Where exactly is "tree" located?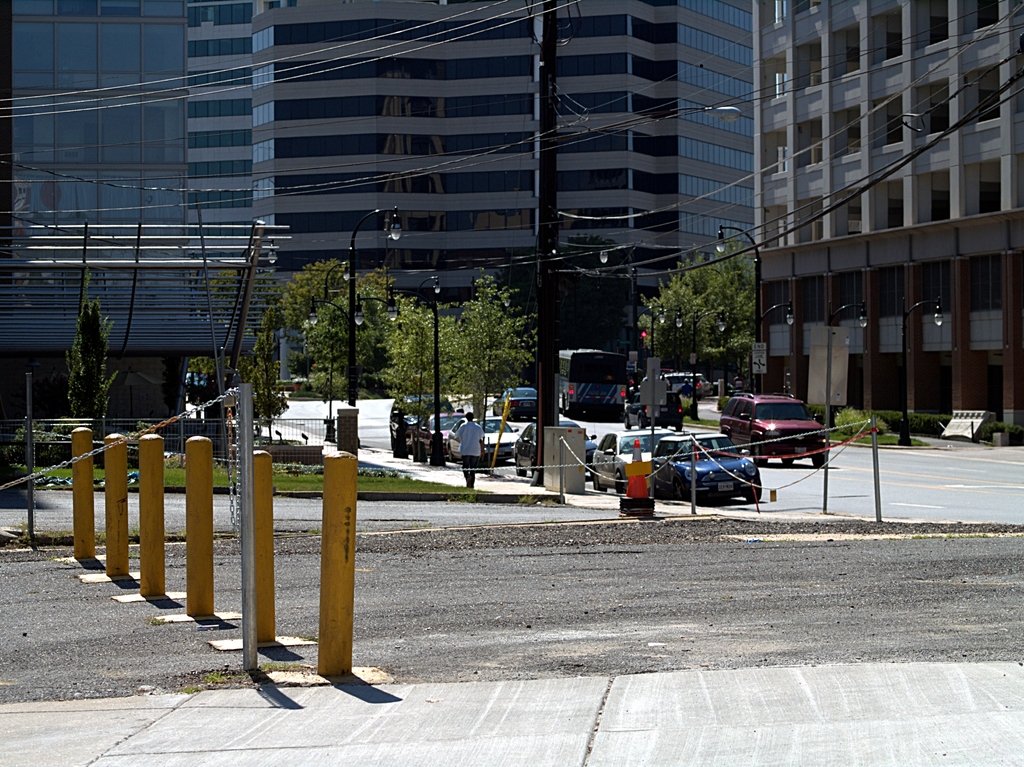
Its bounding box is 402, 299, 456, 433.
